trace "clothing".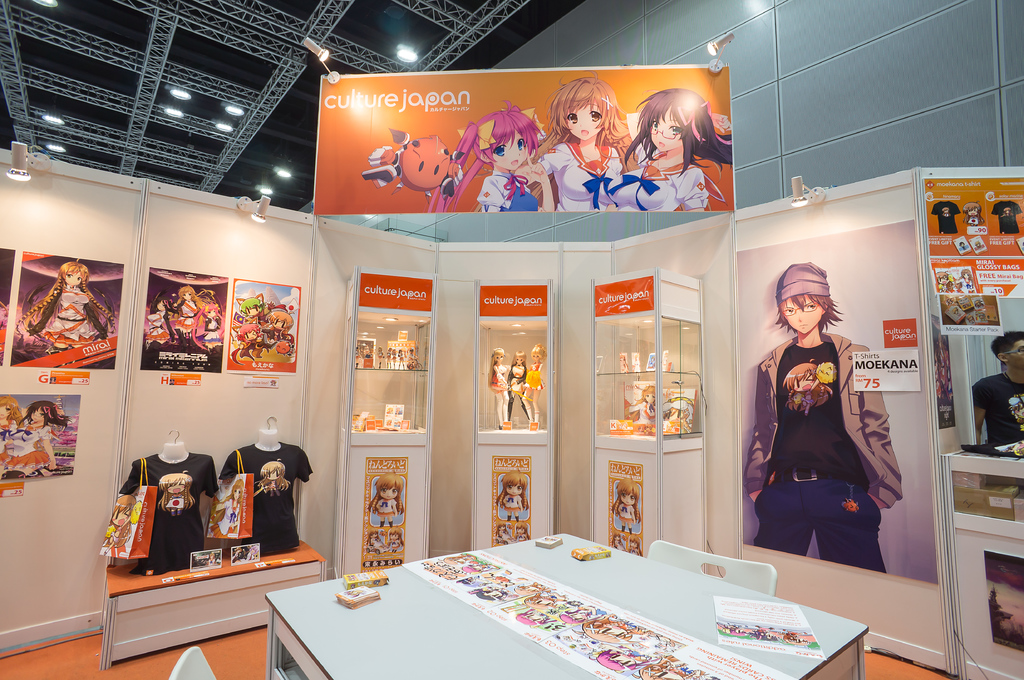
Traced to x1=491 y1=365 x2=508 y2=418.
